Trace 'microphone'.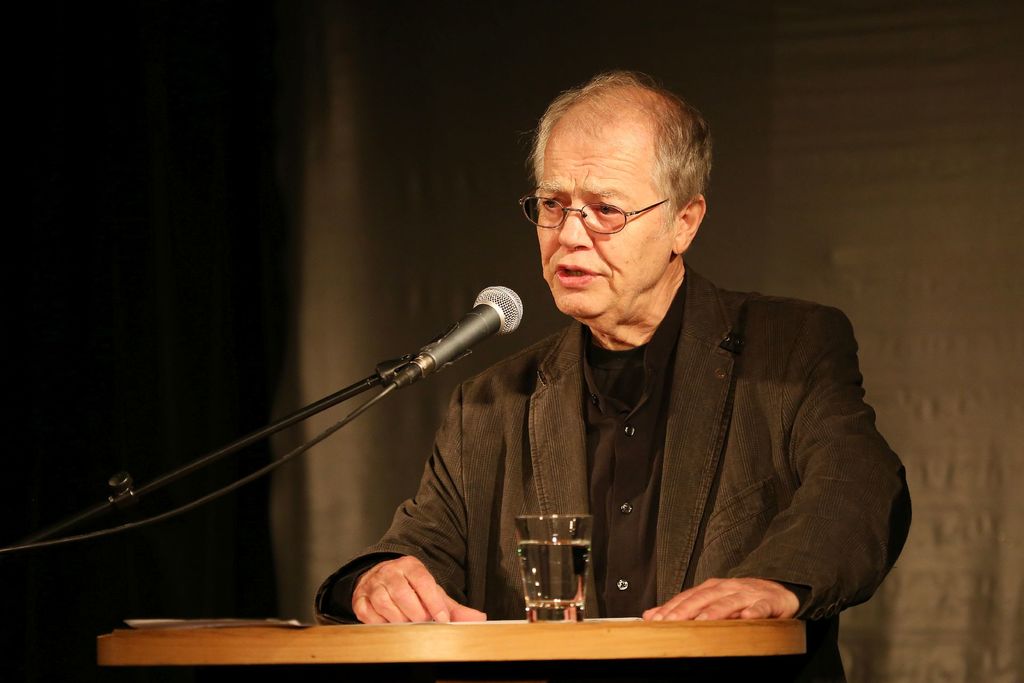
Traced to crop(318, 290, 540, 435).
